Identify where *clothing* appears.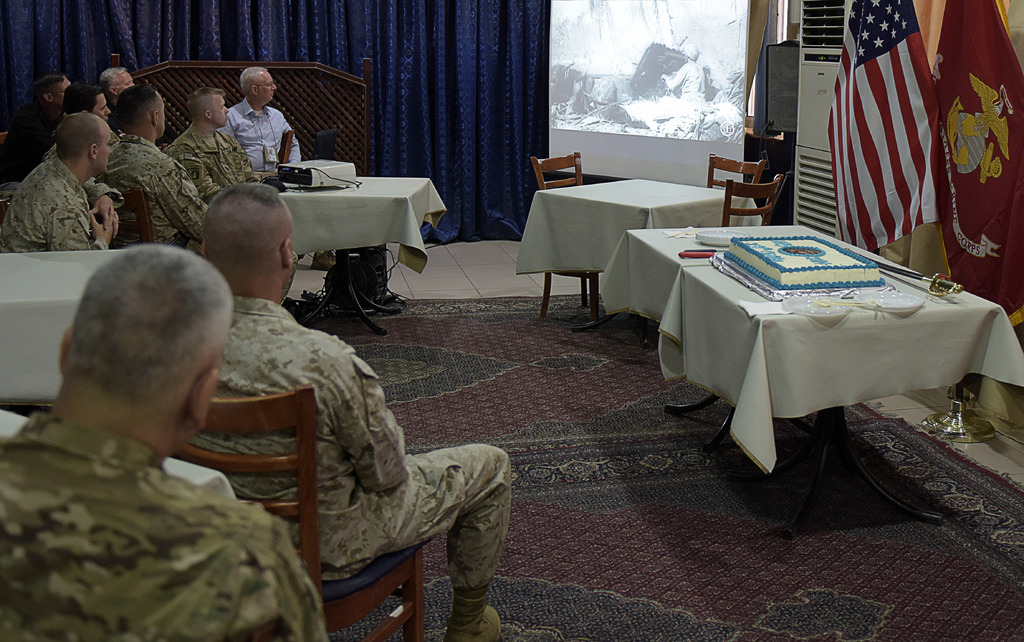
Appears at (left=1, top=153, right=127, bottom=257).
